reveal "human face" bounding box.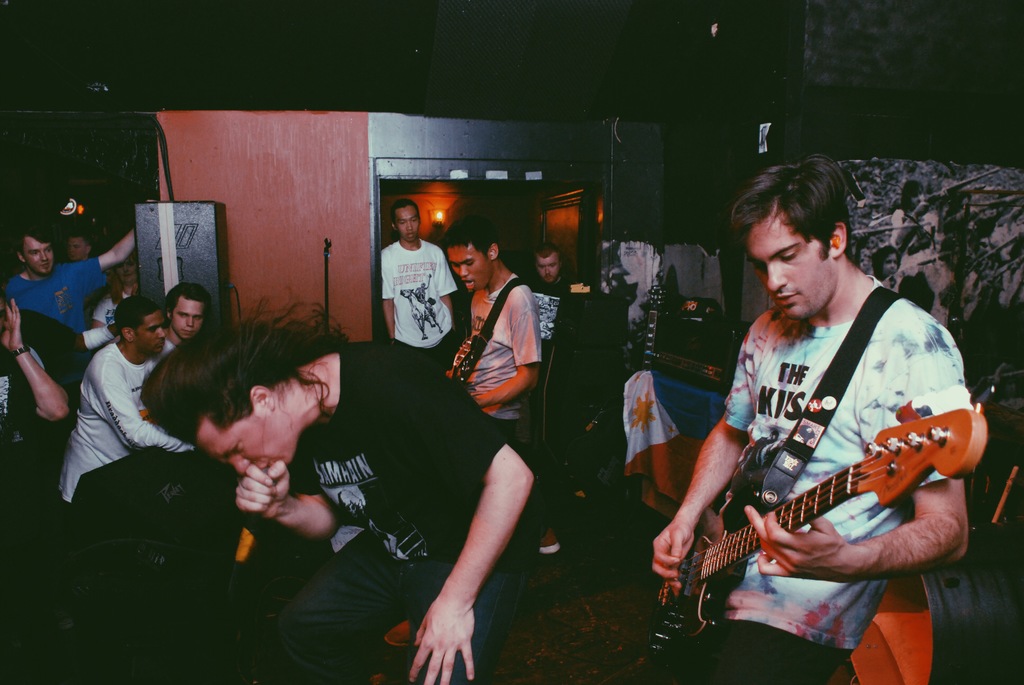
Revealed: (left=137, top=317, right=168, bottom=358).
